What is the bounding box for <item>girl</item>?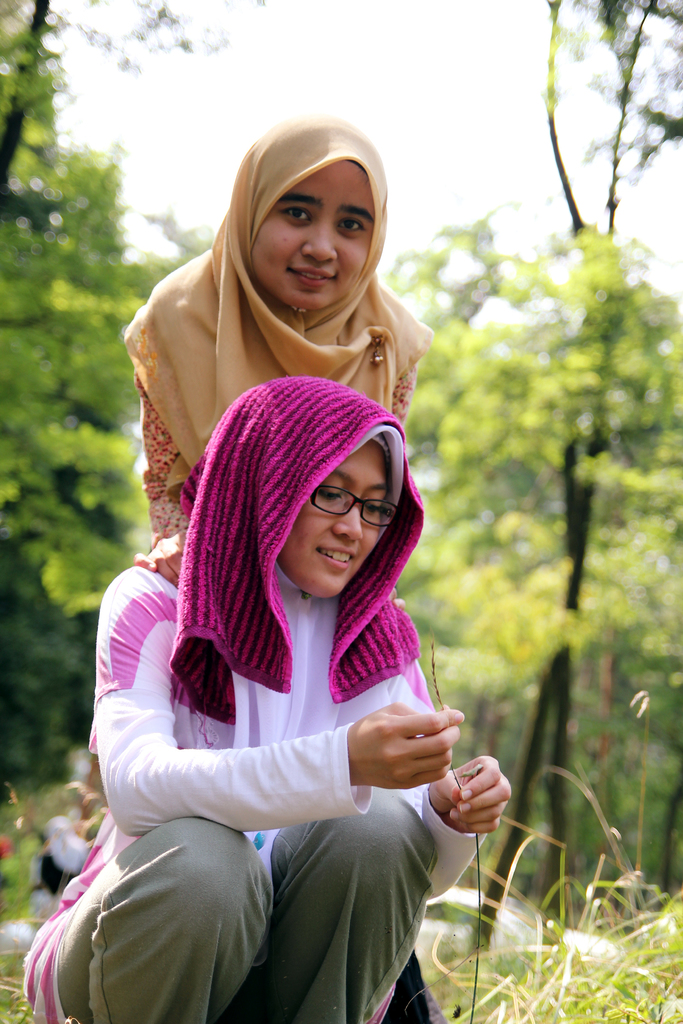
{"left": 122, "top": 118, "right": 434, "bottom": 581}.
